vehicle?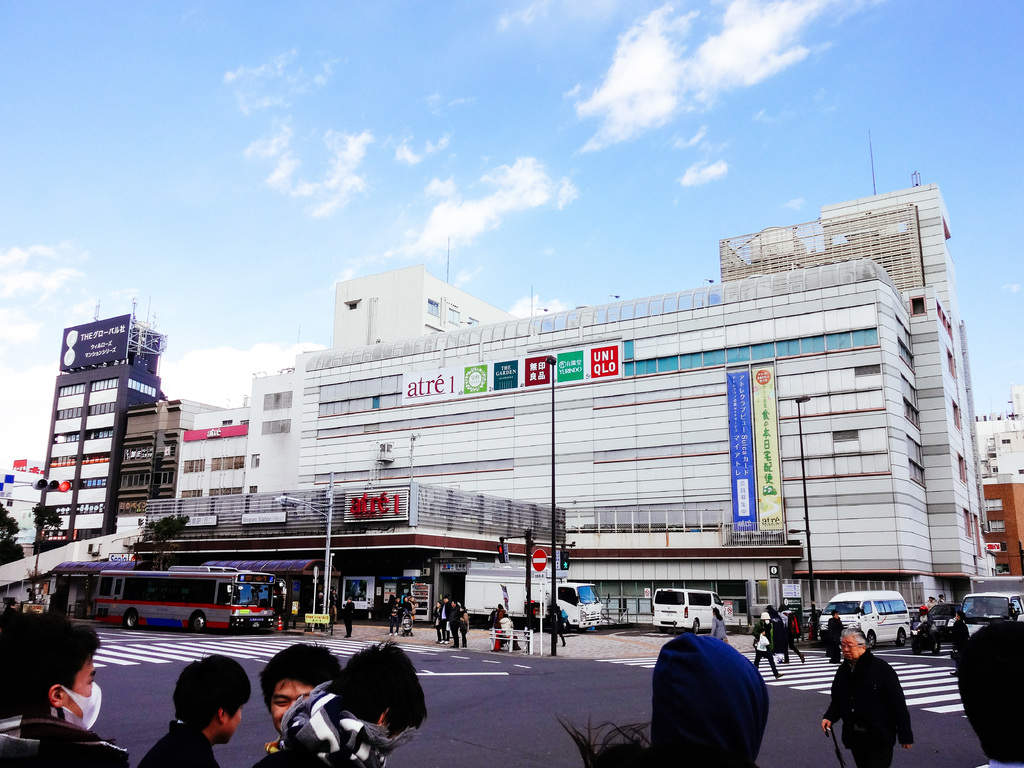
<bbox>81, 585, 291, 651</bbox>
